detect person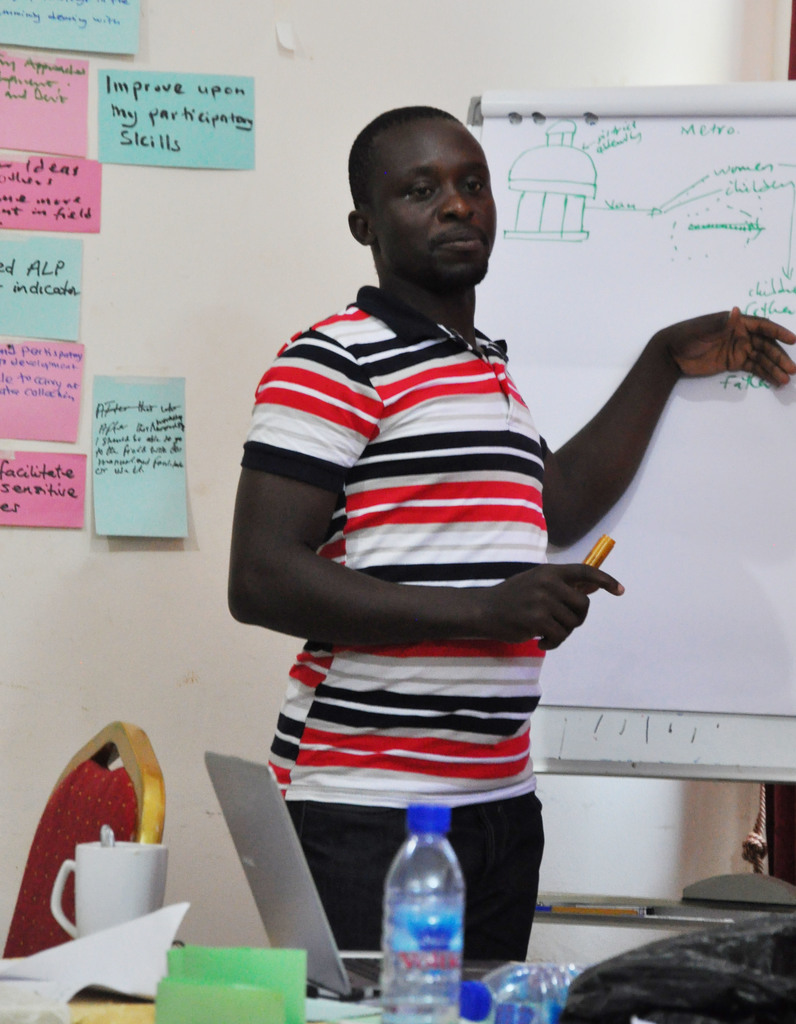
bbox(223, 100, 795, 975)
